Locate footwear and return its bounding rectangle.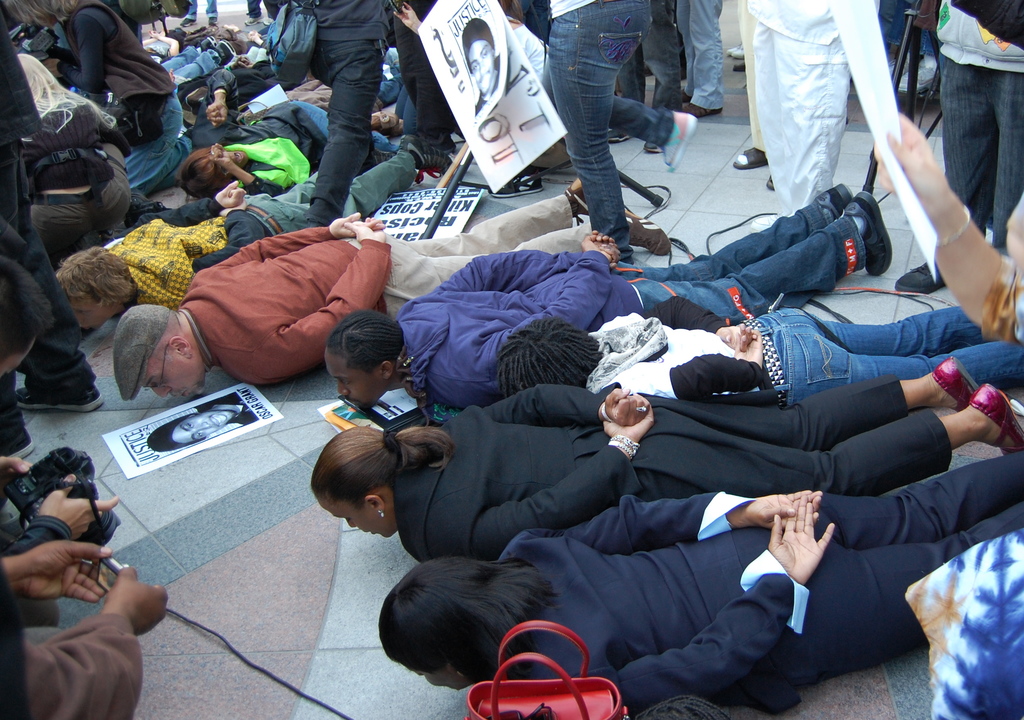
<region>678, 86, 693, 102</region>.
